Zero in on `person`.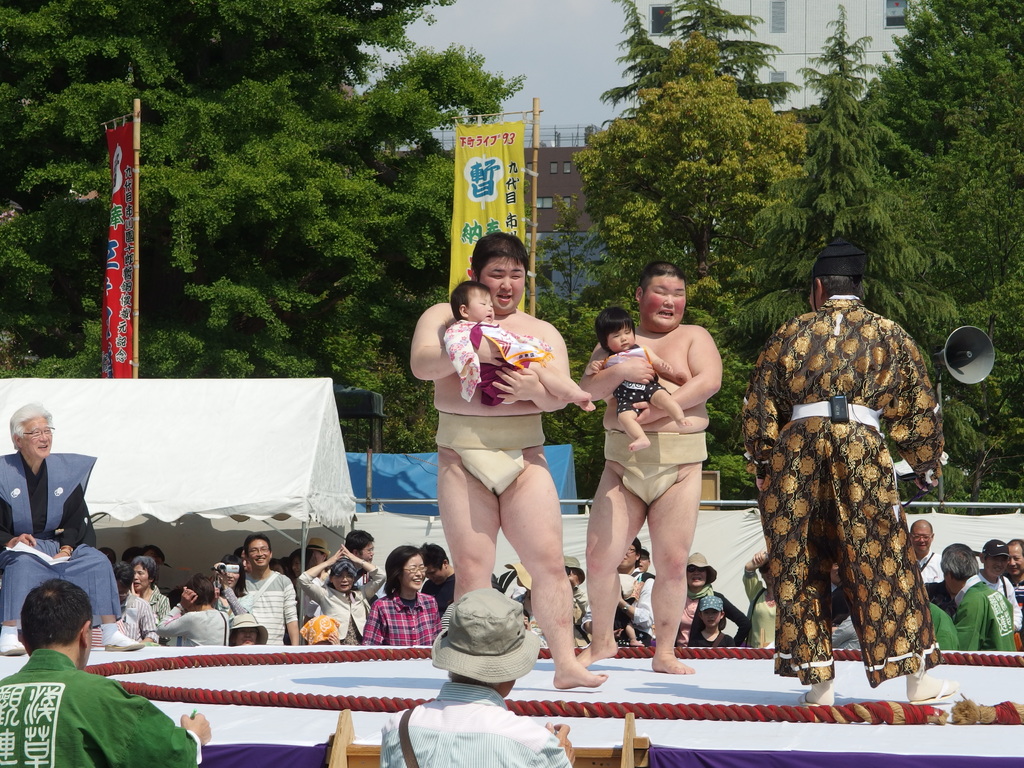
Zeroed in: crop(444, 276, 595, 413).
